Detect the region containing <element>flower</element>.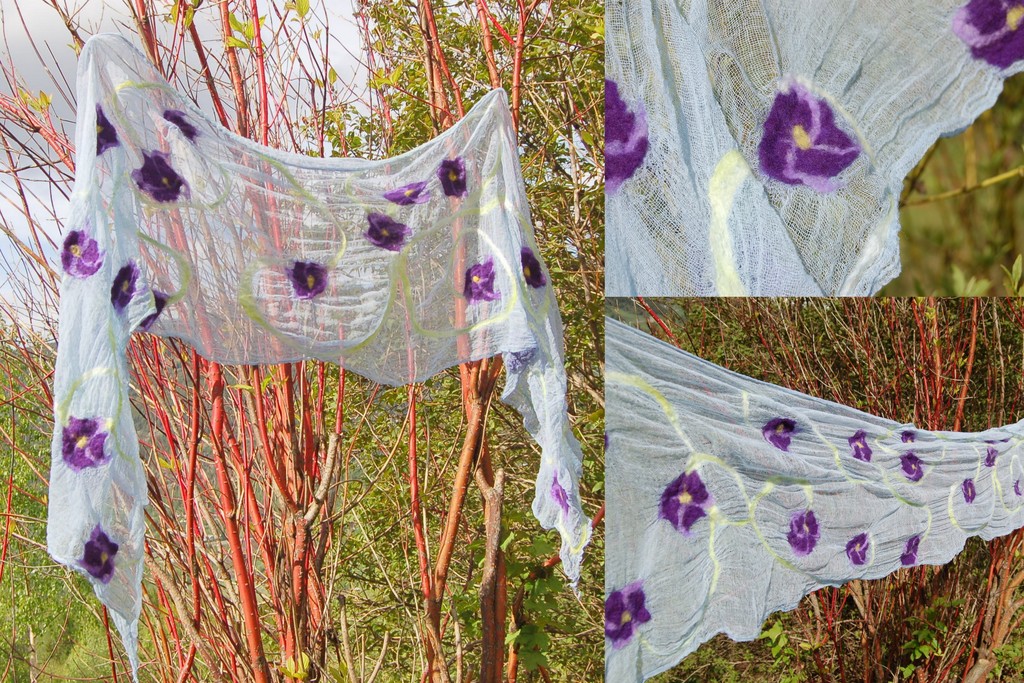
detection(80, 521, 115, 585).
